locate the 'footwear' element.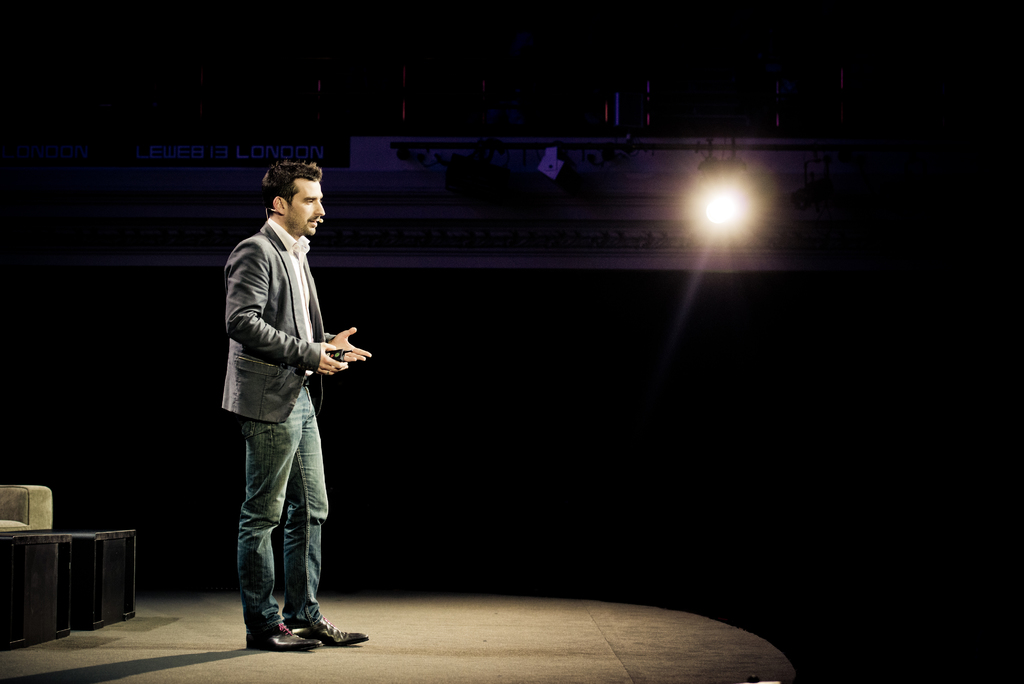
Element bbox: 246 626 323 645.
